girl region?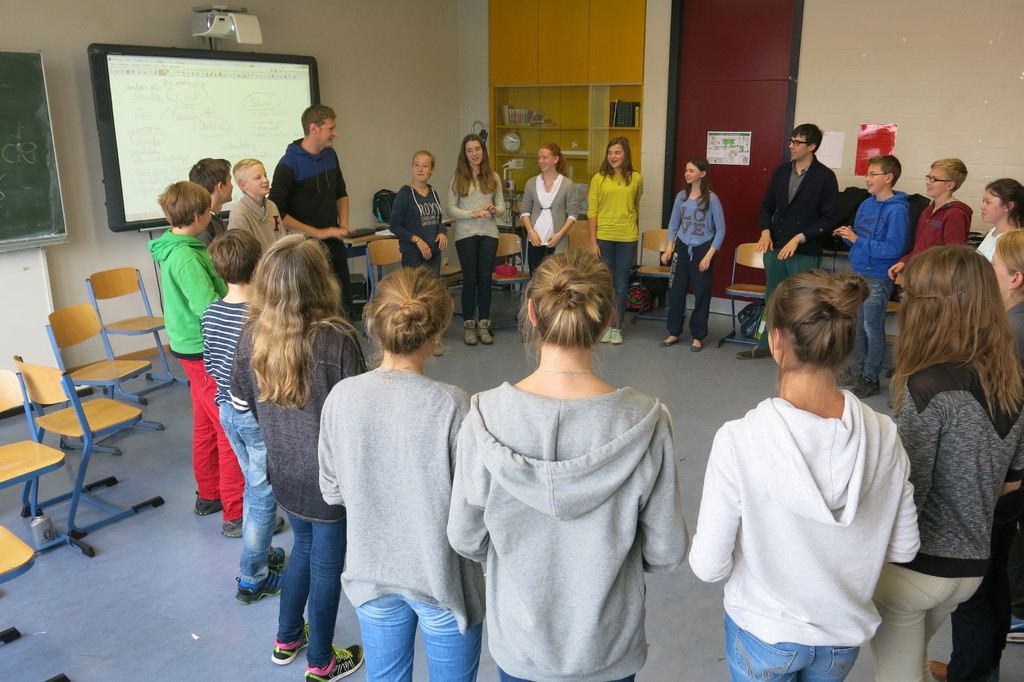
region(229, 232, 368, 681)
